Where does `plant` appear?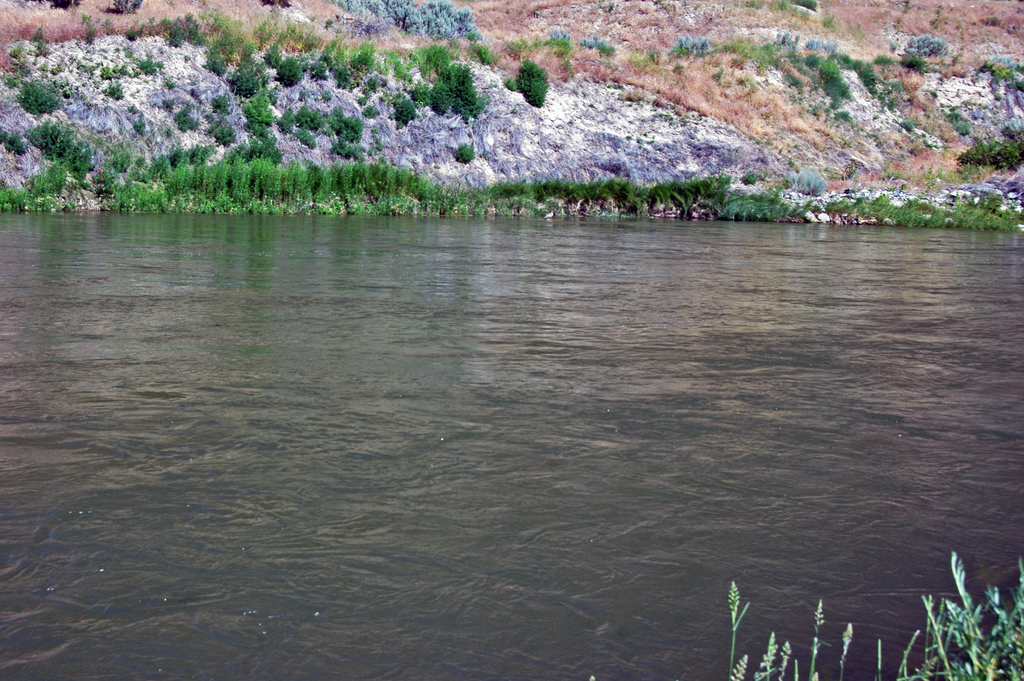
Appears at 975/188/1002/212.
